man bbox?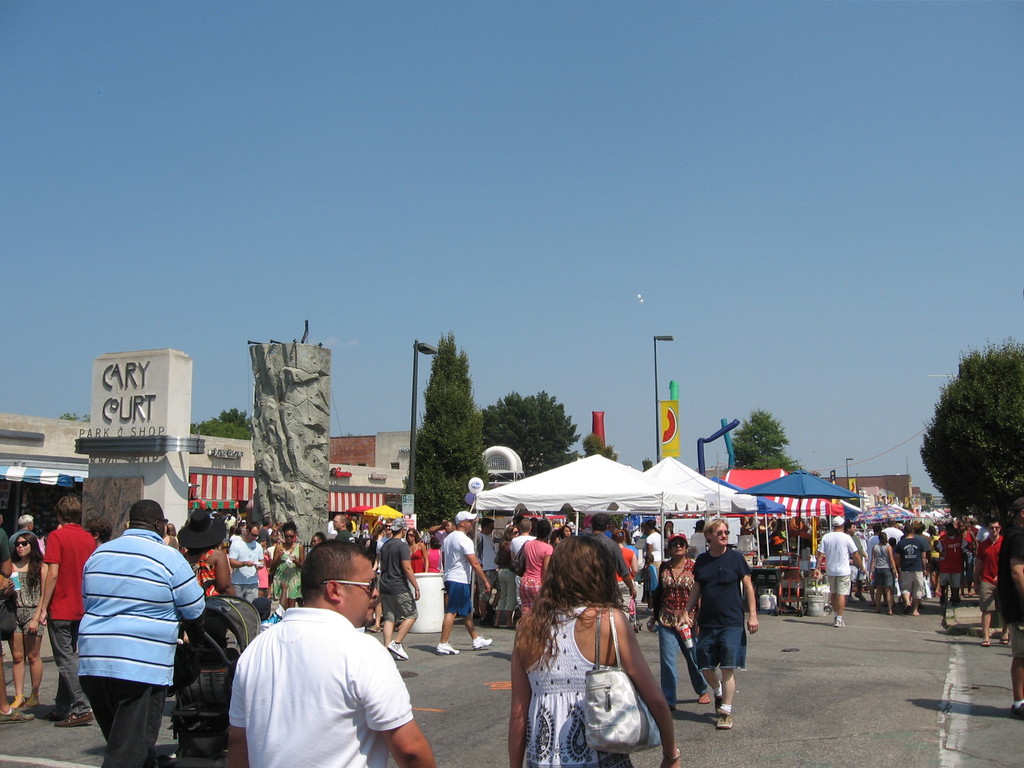
<region>509, 519, 535, 605</region>
